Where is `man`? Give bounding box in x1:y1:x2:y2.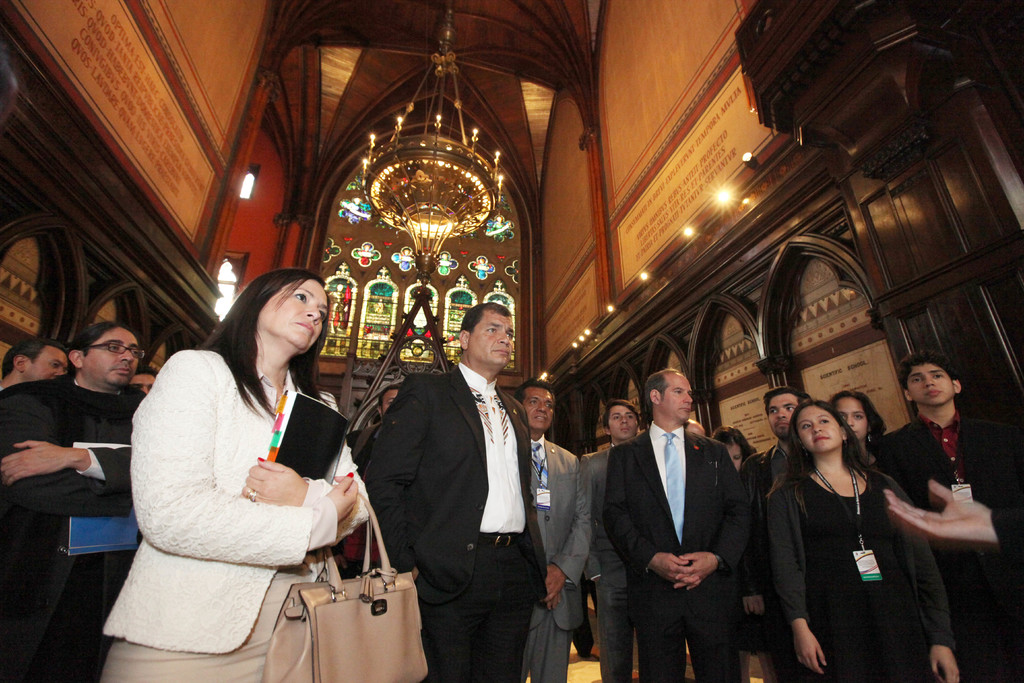
880:348:1016:679.
